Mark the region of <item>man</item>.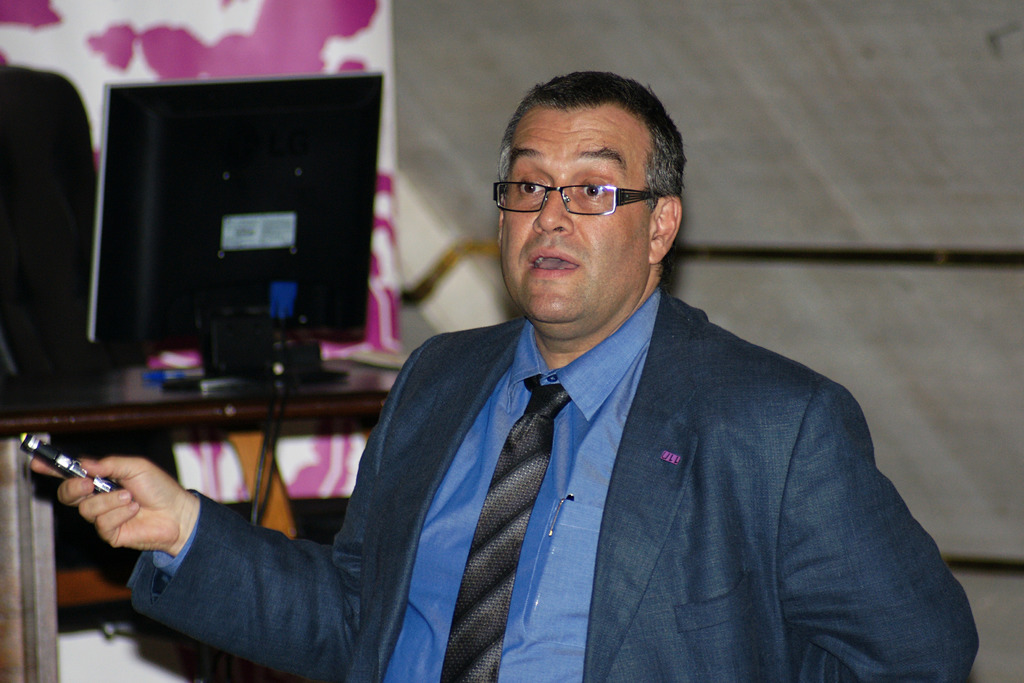
Region: (205, 78, 959, 661).
